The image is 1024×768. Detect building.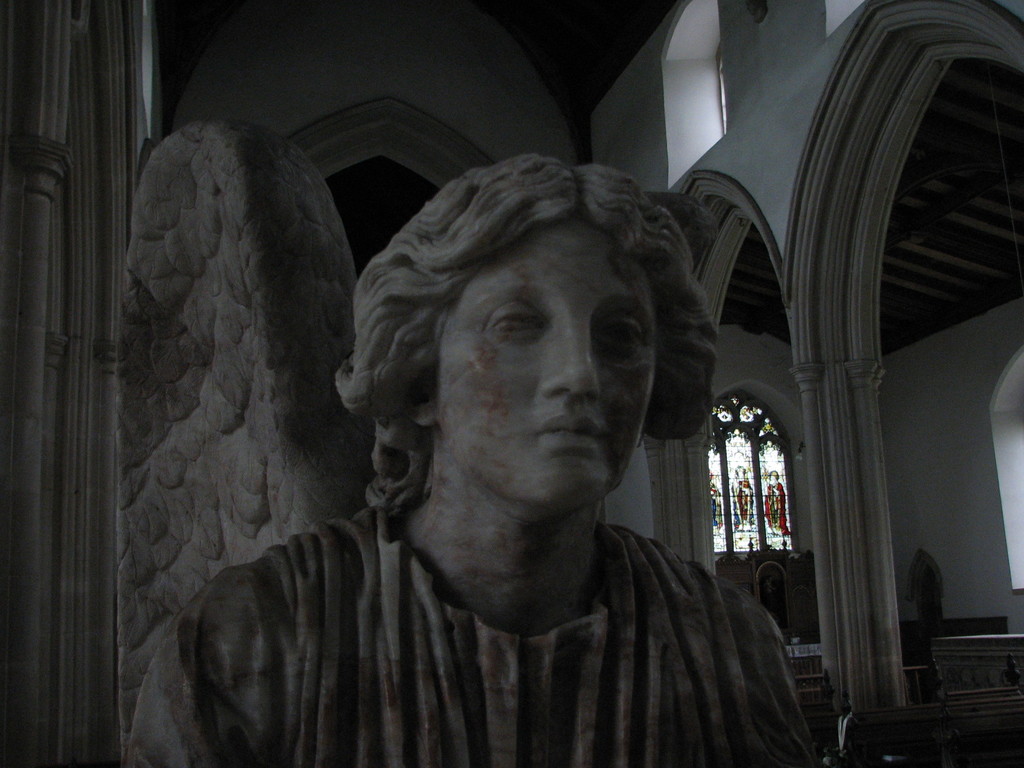
Detection: (0, 0, 1023, 767).
